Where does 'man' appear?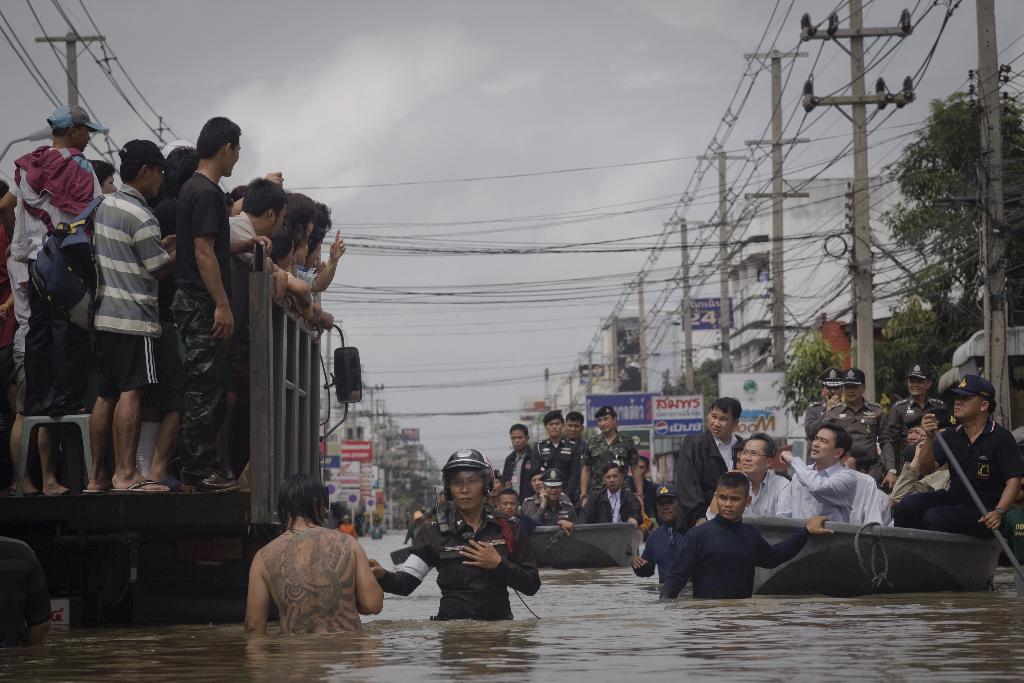
Appears at x1=820, y1=375, x2=892, y2=483.
